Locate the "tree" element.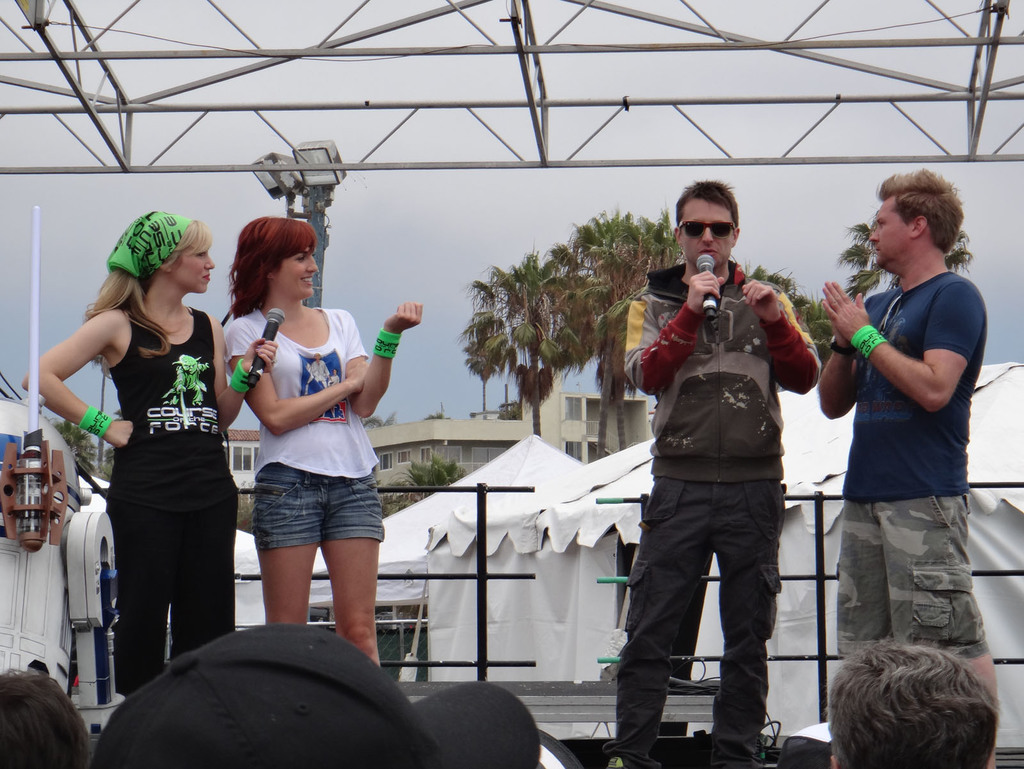
Element bbox: [941,222,972,266].
